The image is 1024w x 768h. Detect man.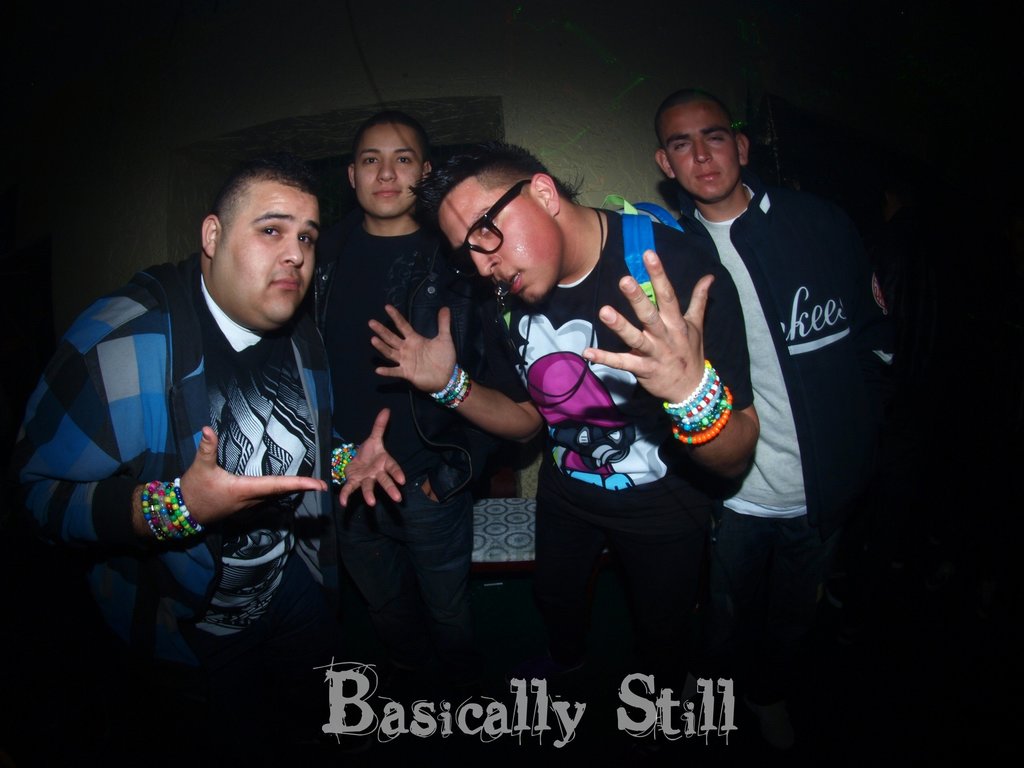
Detection: <bbox>41, 145, 366, 686</bbox>.
